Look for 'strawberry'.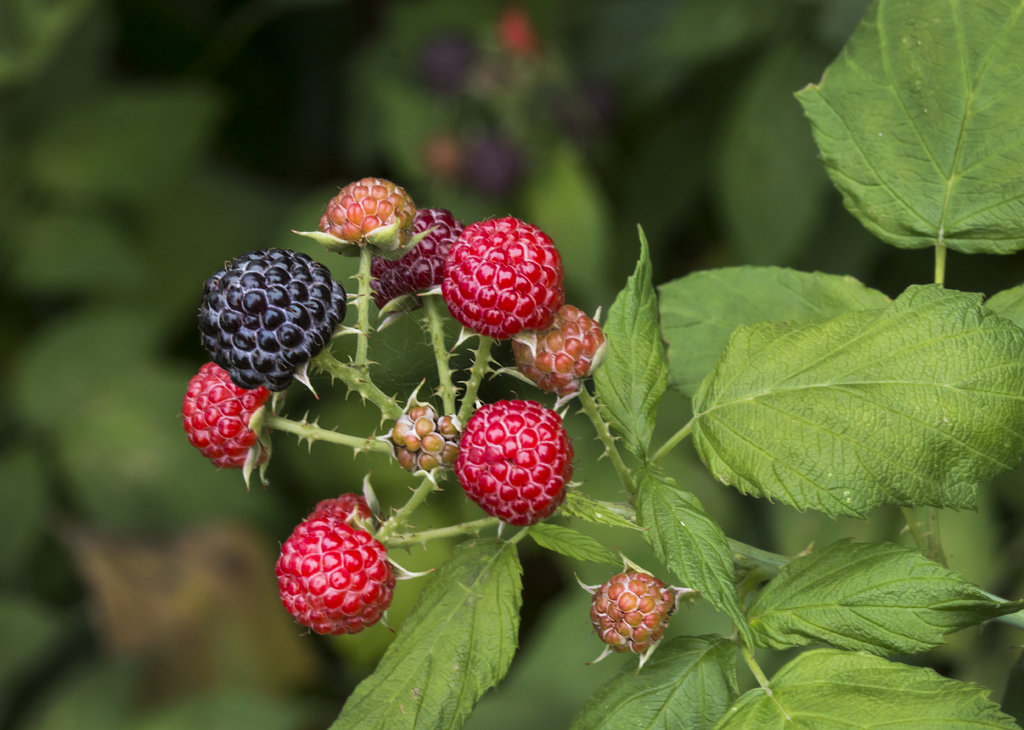
Found: pyautogui.locateOnScreen(463, 407, 572, 528).
